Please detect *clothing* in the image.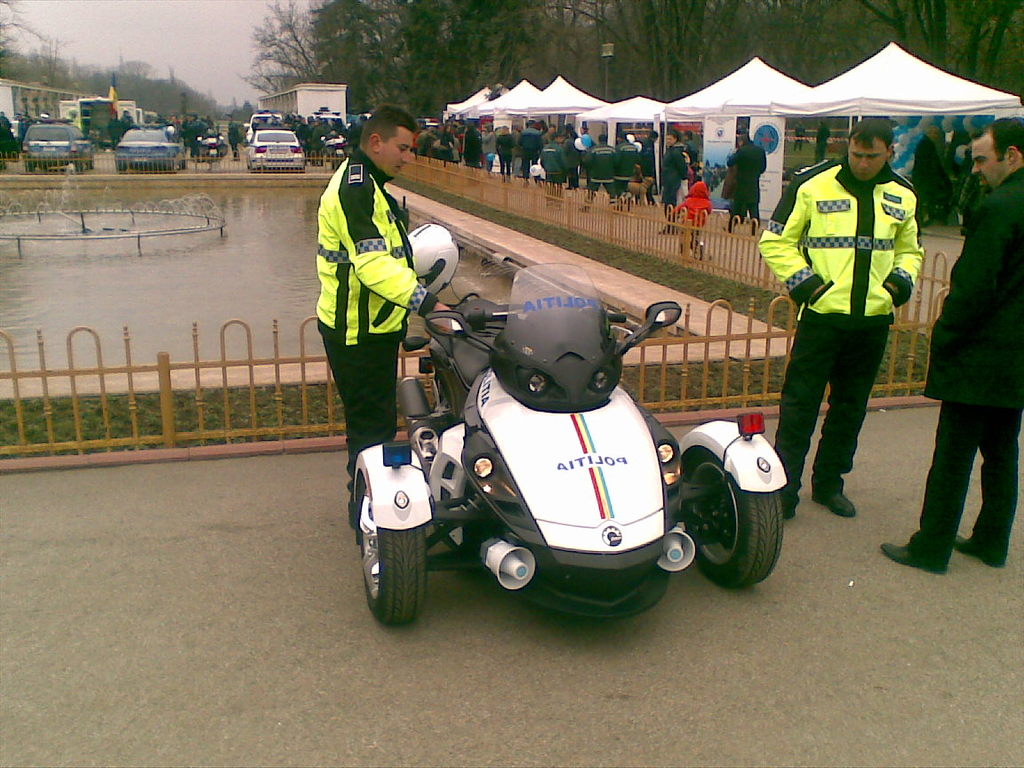
l=492, t=135, r=515, b=175.
